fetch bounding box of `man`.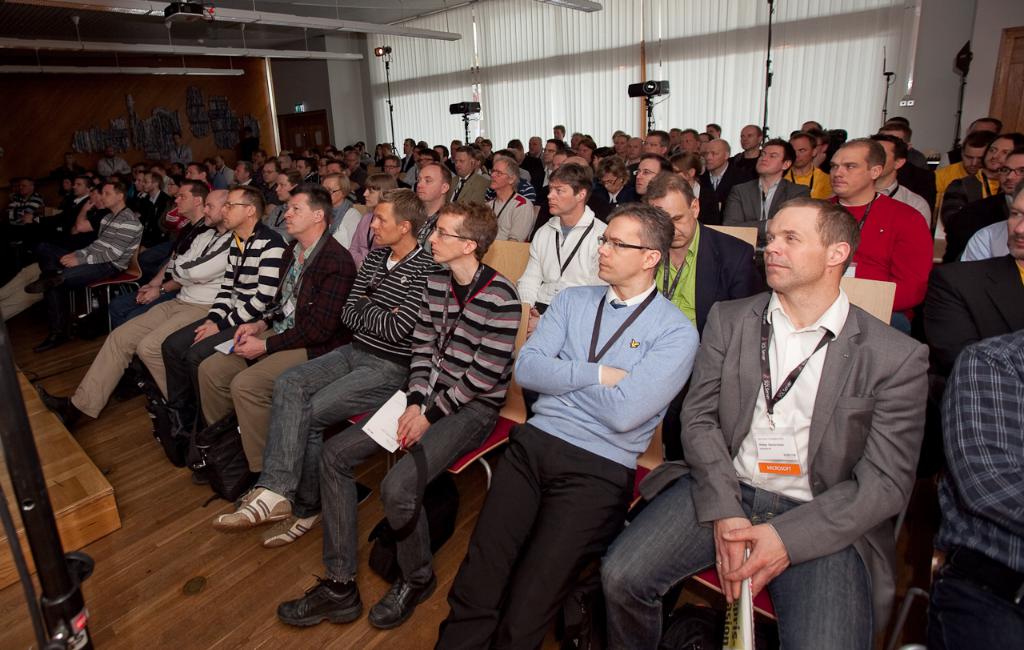
Bbox: rect(733, 123, 762, 187).
